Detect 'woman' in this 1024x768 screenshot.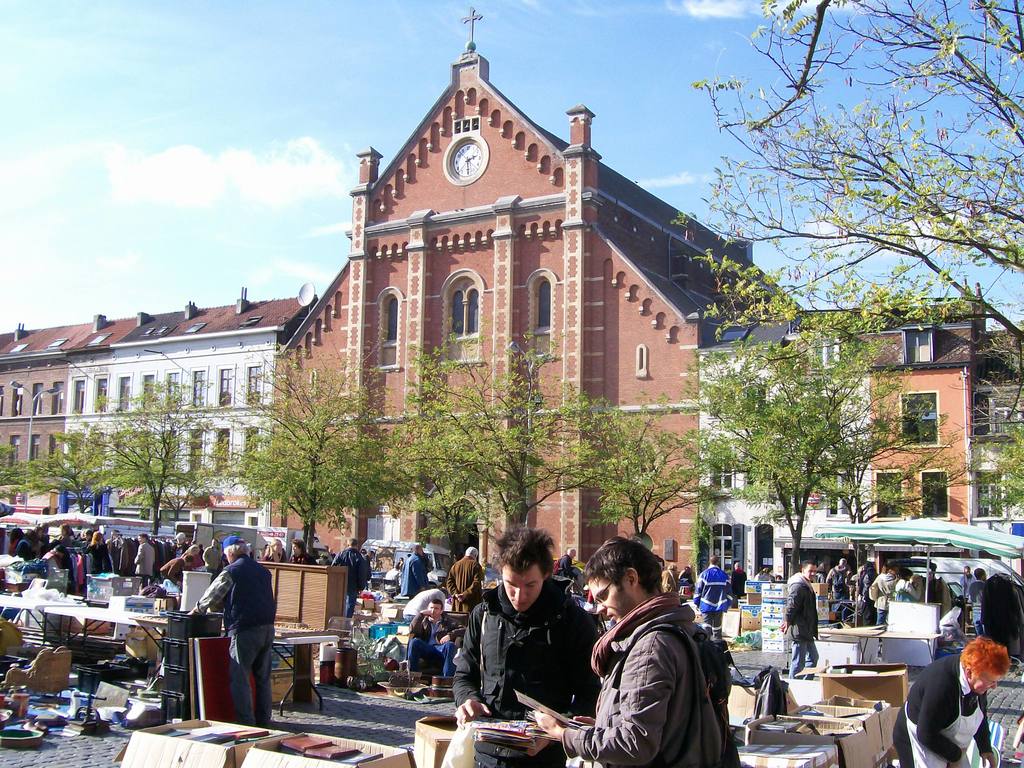
Detection: box(890, 636, 1017, 767).
